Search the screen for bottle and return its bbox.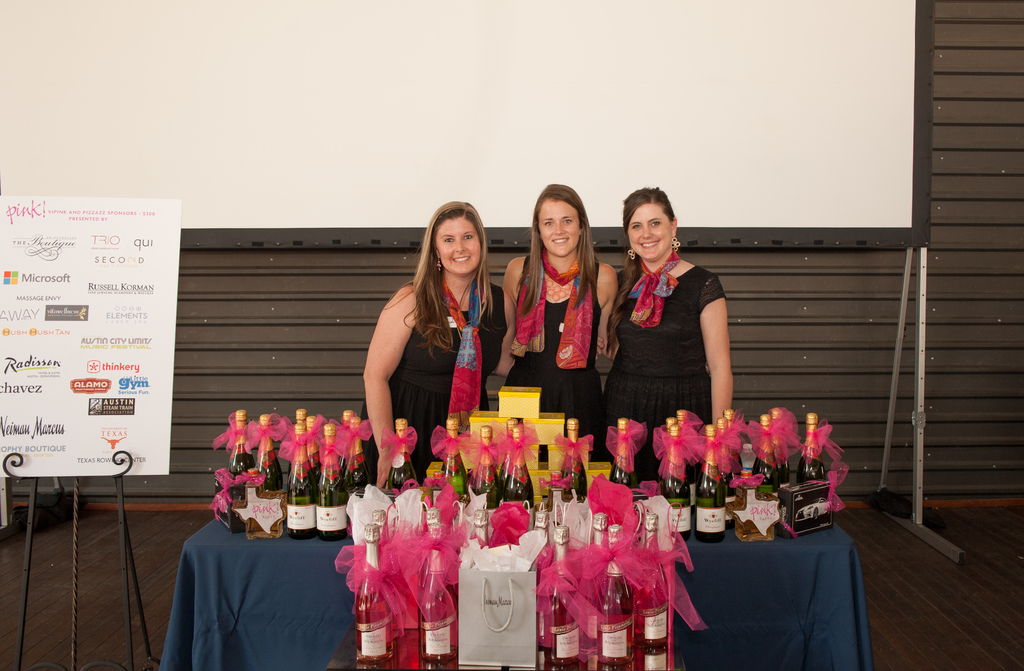
Found: crop(339, 407, 353, 452).
